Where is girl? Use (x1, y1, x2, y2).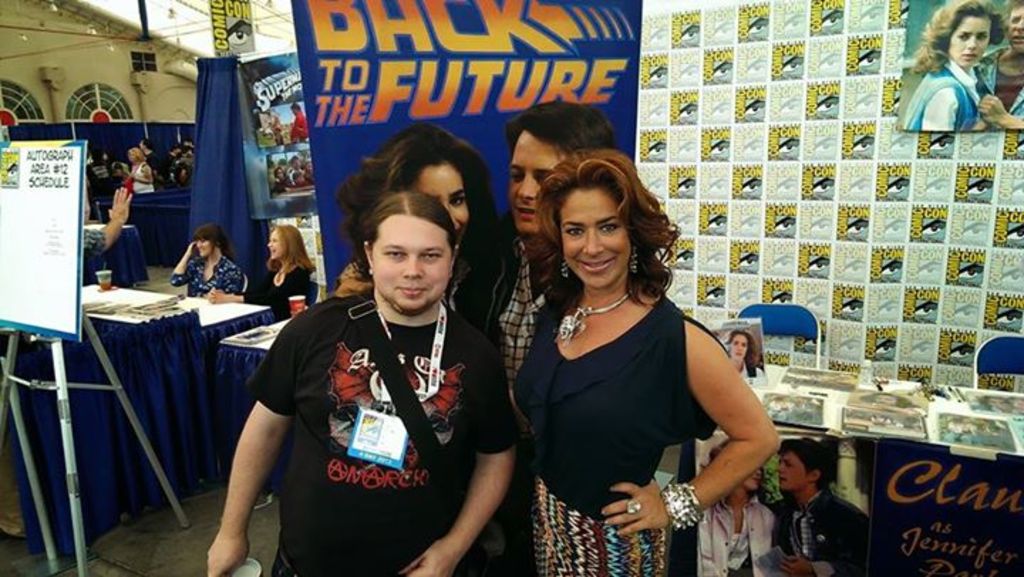
(206, 222, 319, 318).
